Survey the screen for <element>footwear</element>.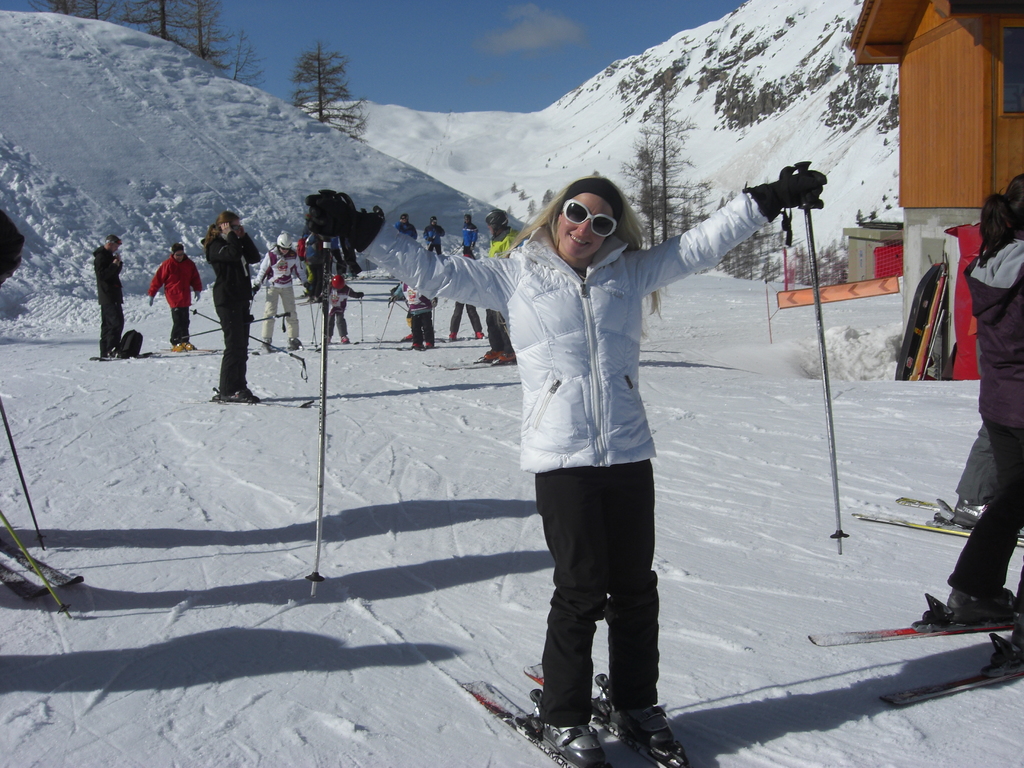
Survey found: (474,329,485,339).
